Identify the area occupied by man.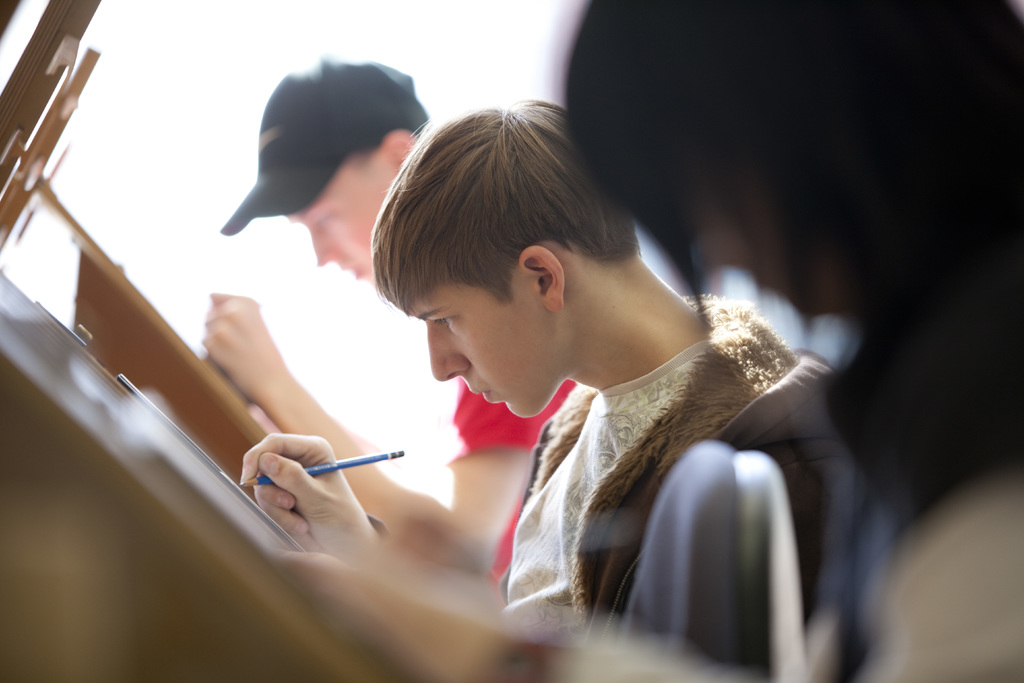
Area: locate(246, 97, 844, 655).
